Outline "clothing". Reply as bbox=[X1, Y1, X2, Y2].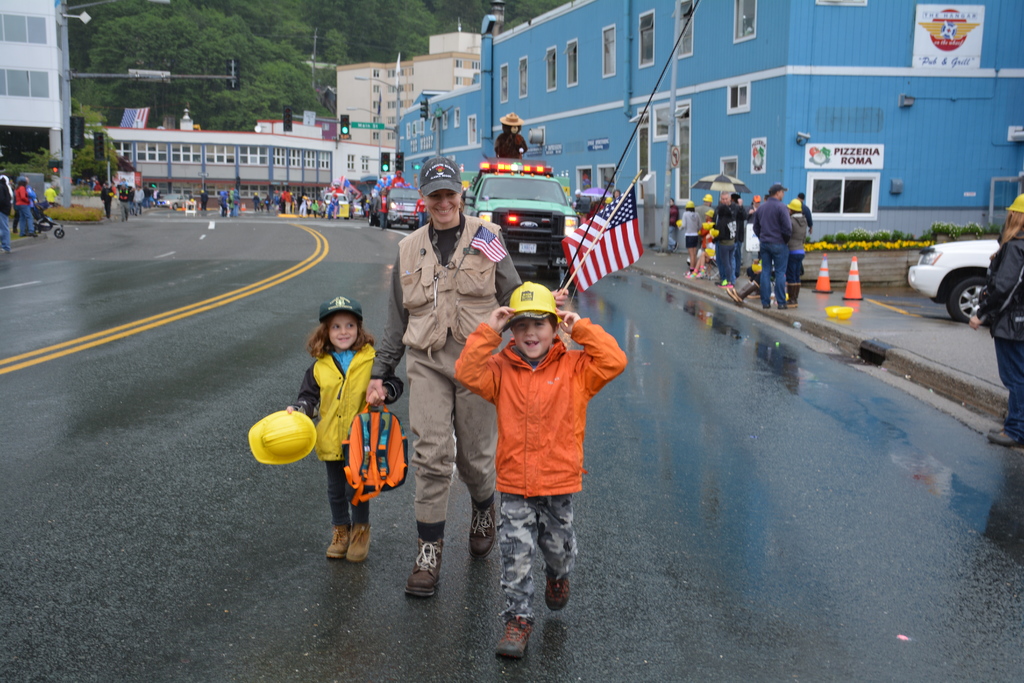
bbox=[678, 210, 701, 247].
